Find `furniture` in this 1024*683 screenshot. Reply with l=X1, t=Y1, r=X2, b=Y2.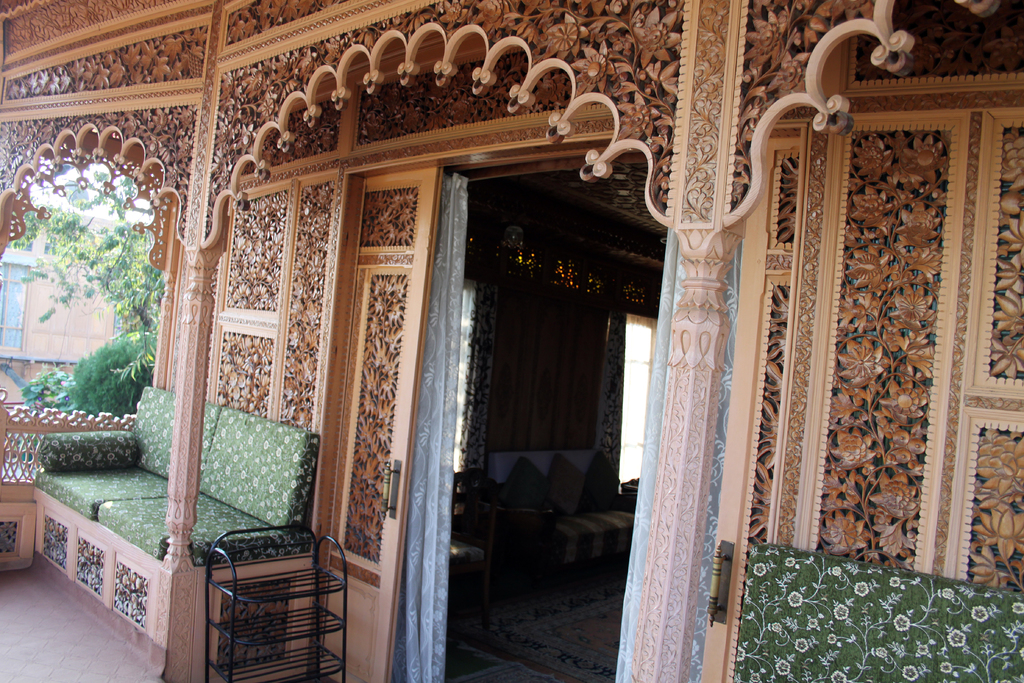
l=204, t=520, r=348, b=682.
